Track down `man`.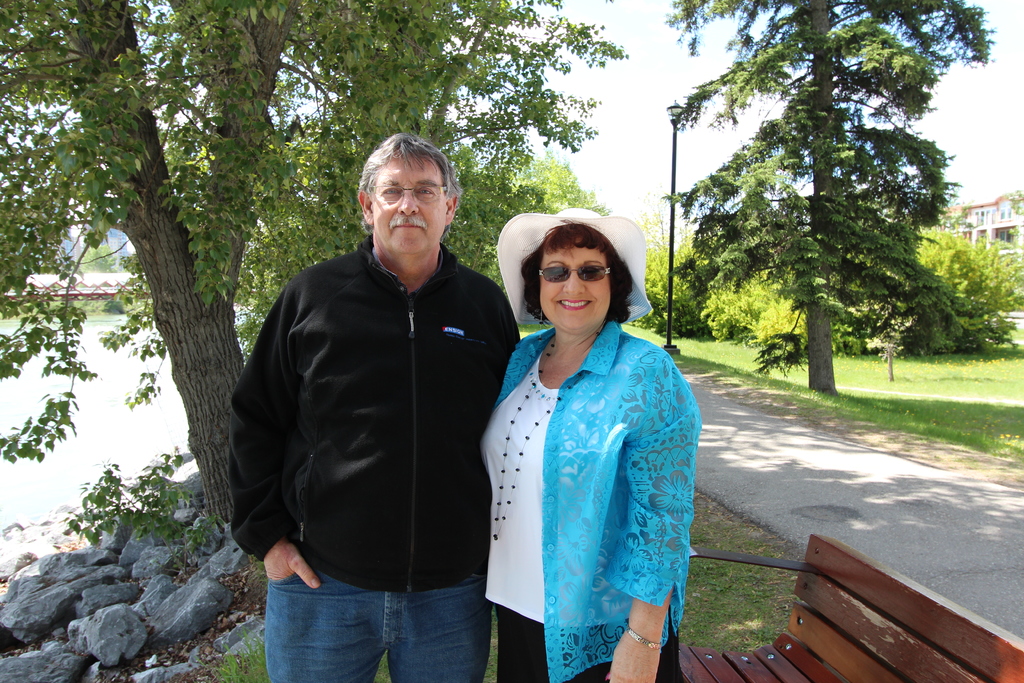
Tracked to <region>223, 133, 538, 682</region>.
